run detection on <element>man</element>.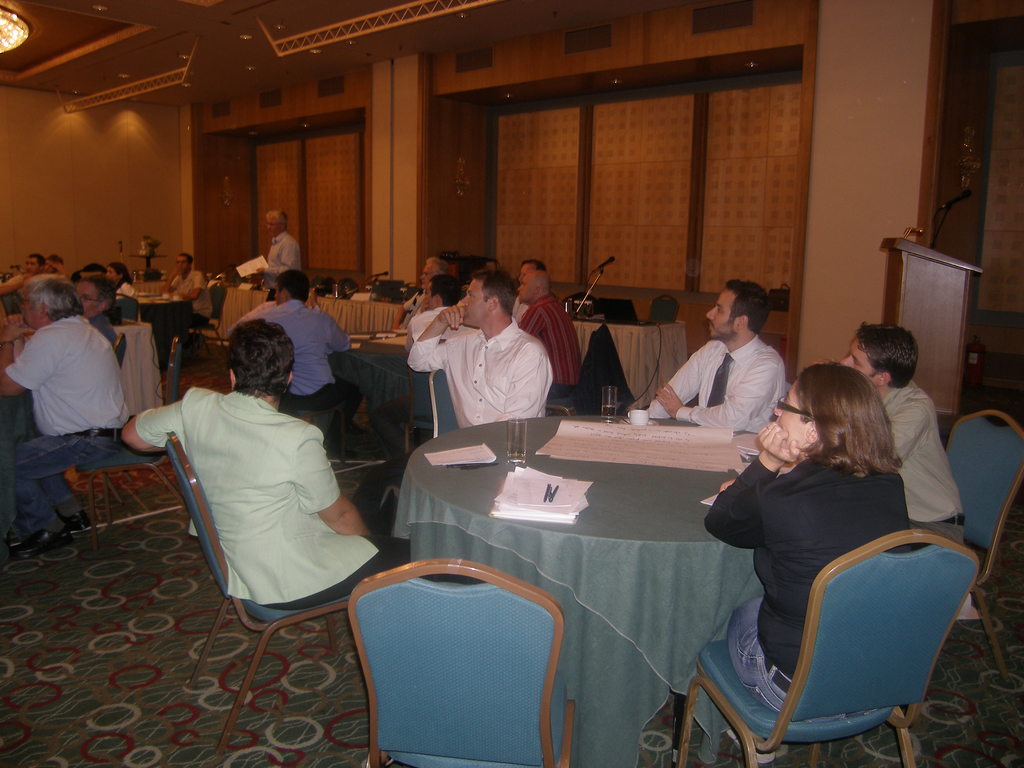
Result: crop(643, 280, 785, 434).
